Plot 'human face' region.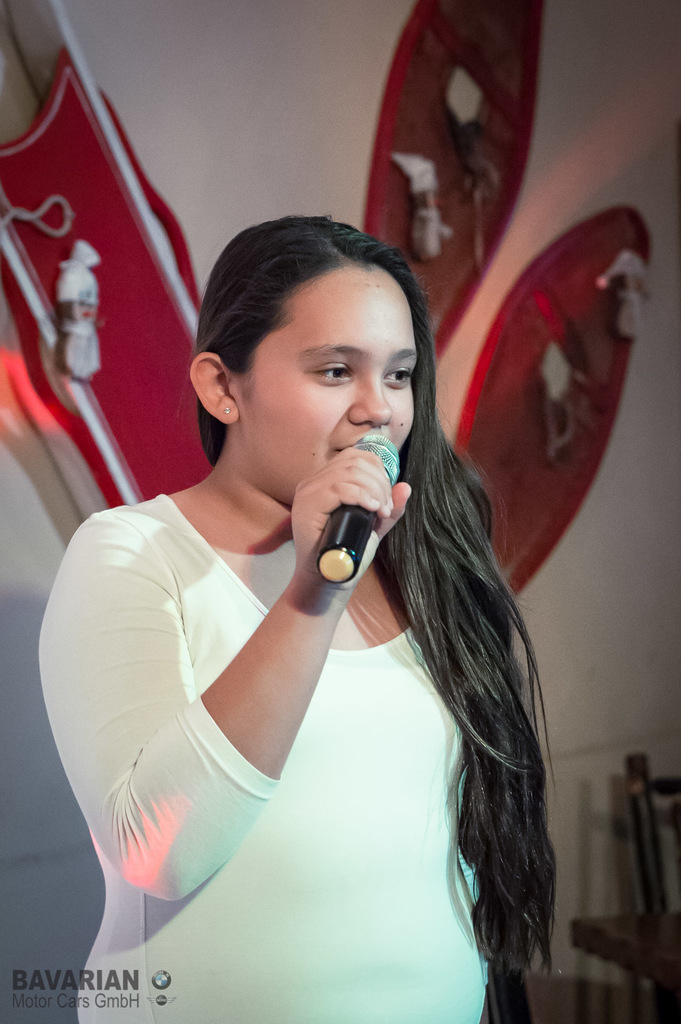
Plotted at bbox=(236, 259, 413, 507).
